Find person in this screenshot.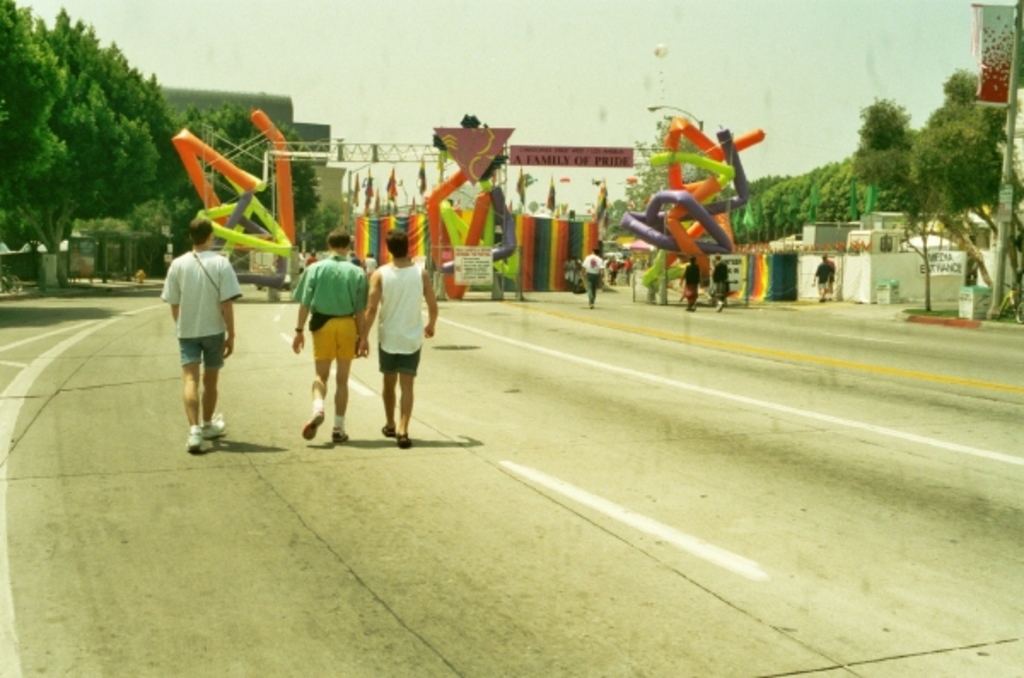
The bounding box for person is BBox(611, 258, 623, 287).
